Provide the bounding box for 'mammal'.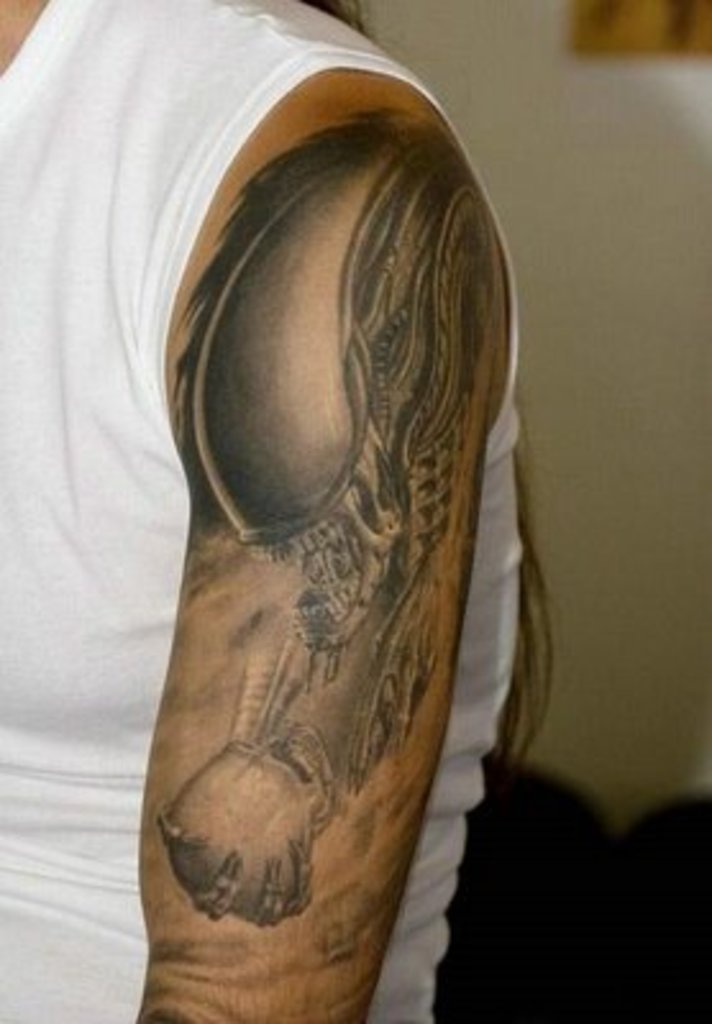
[0, 0, 553, 1021].
